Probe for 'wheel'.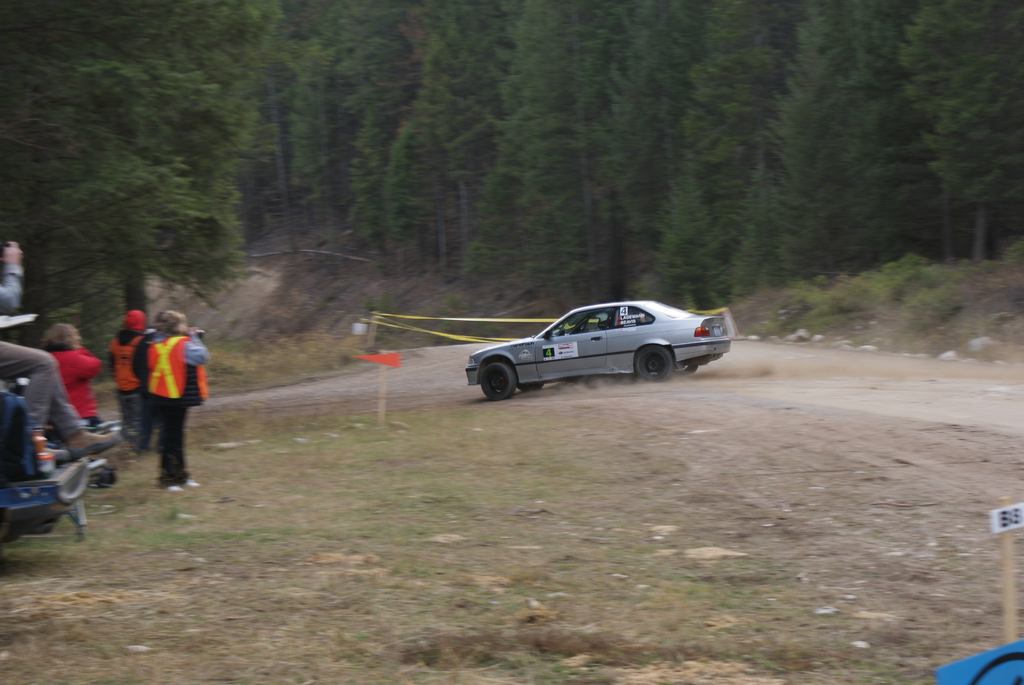
Probe result: detection(634, 343, 675, 378).
